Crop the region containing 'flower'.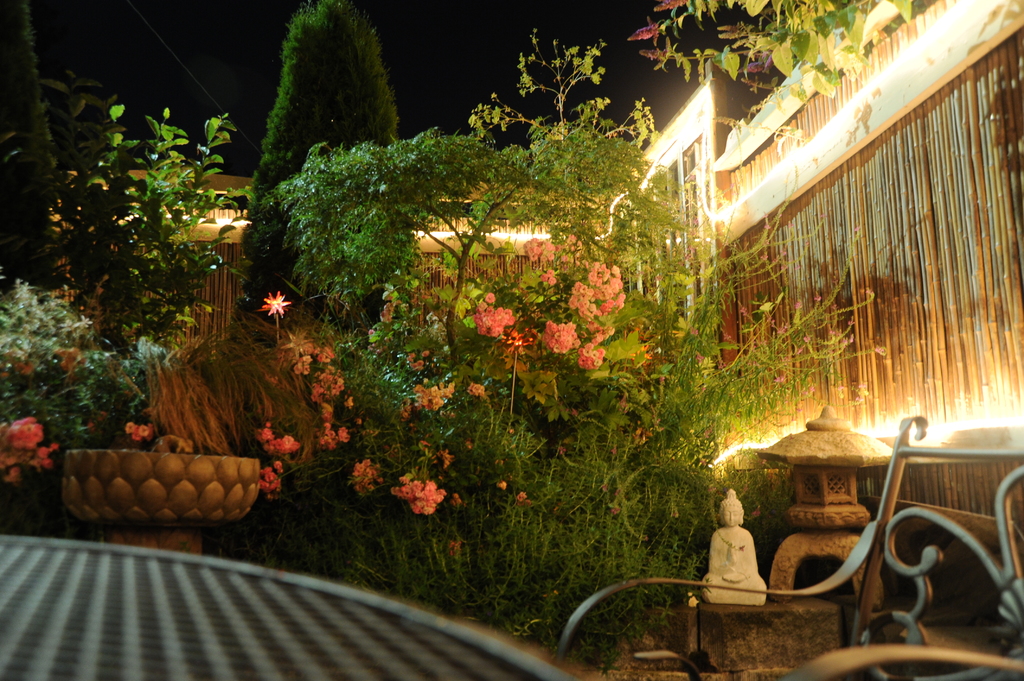
Crop region: 541/268/555/289.
